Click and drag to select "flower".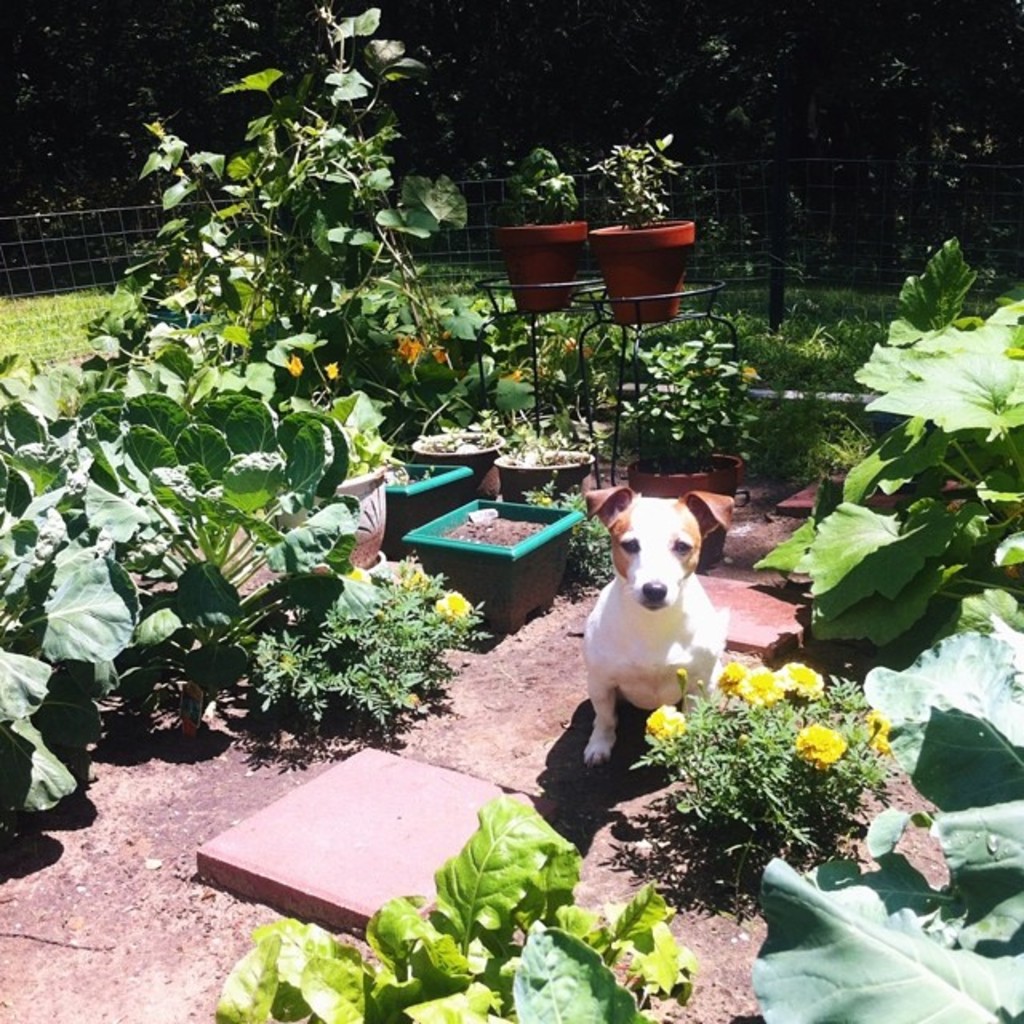
Selection: x1=285 y1=362 x2=302 y2=374.
